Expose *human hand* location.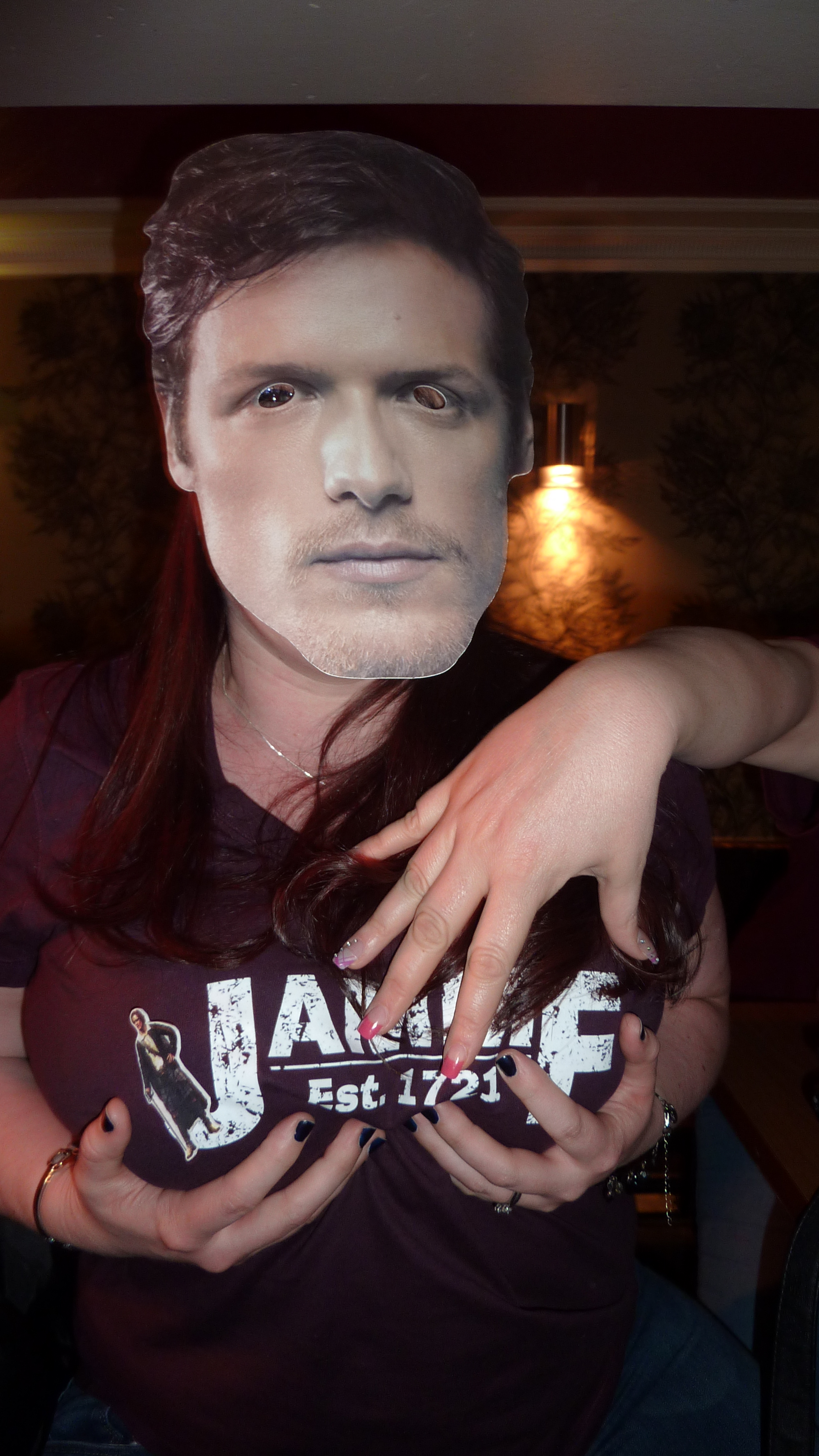
Exposed at 59 385 66 393.
